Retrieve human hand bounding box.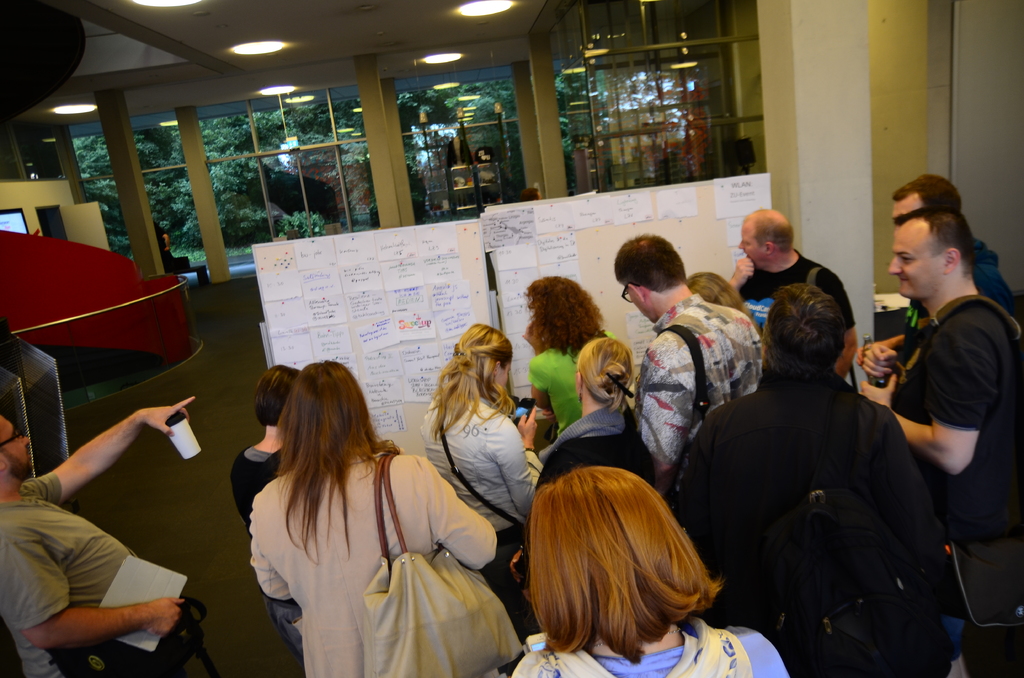
Bounding box: rect(141, 595, 186, 641).
